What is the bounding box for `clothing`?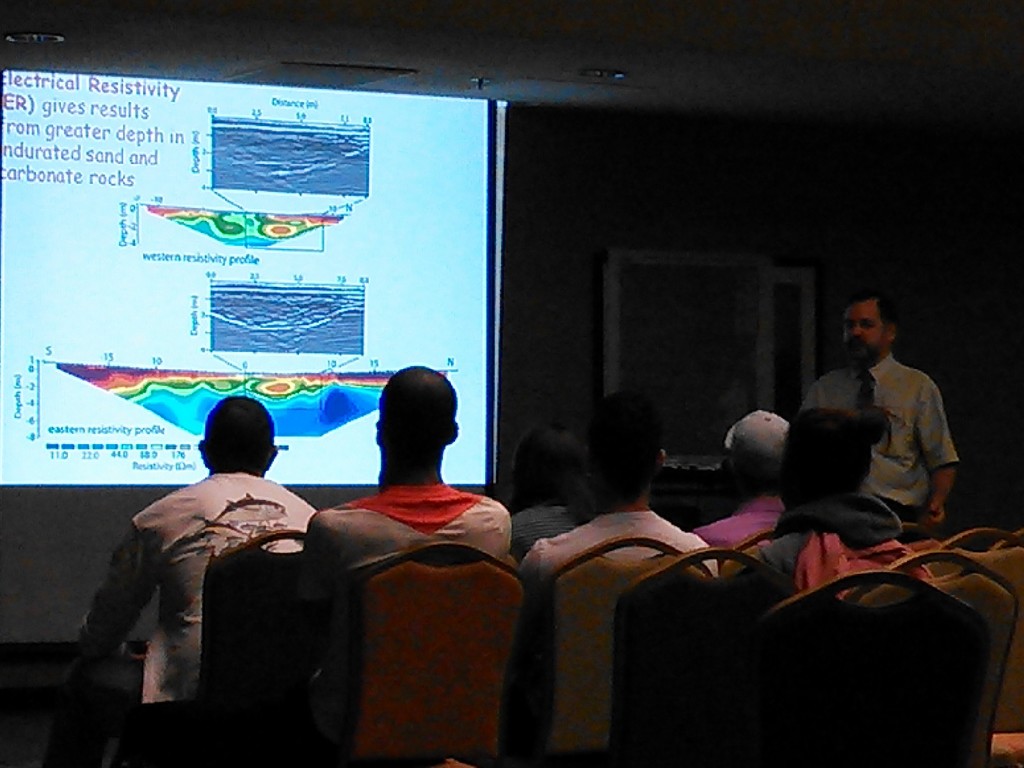
[303, 479, 513, 580].
